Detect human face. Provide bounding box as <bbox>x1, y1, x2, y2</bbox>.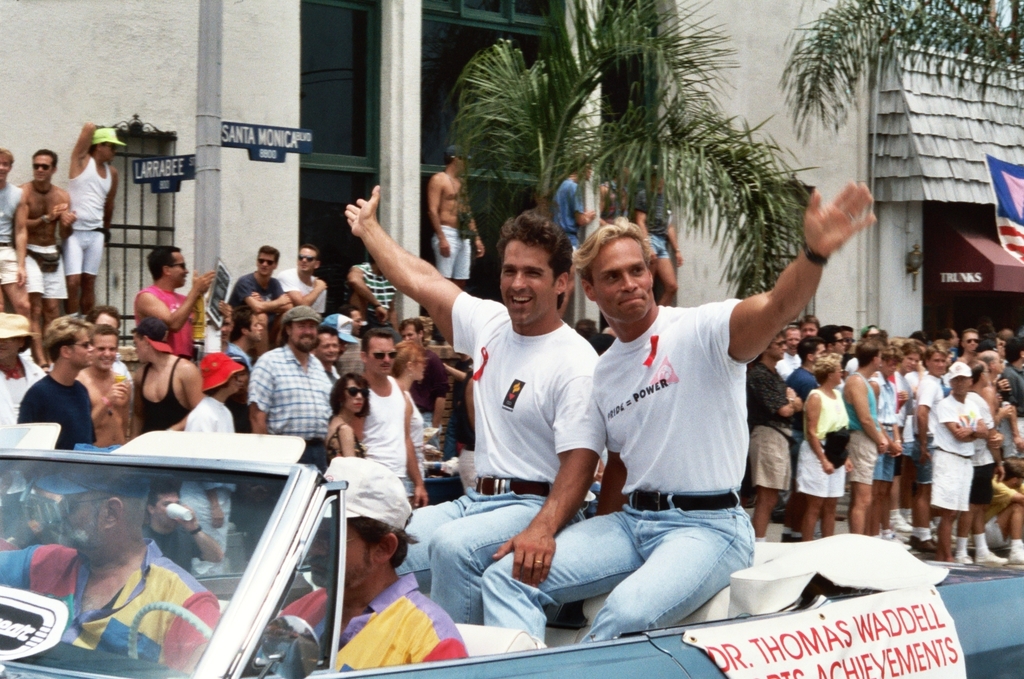
<bbox>256, 257, 275, 276</bbox>.
